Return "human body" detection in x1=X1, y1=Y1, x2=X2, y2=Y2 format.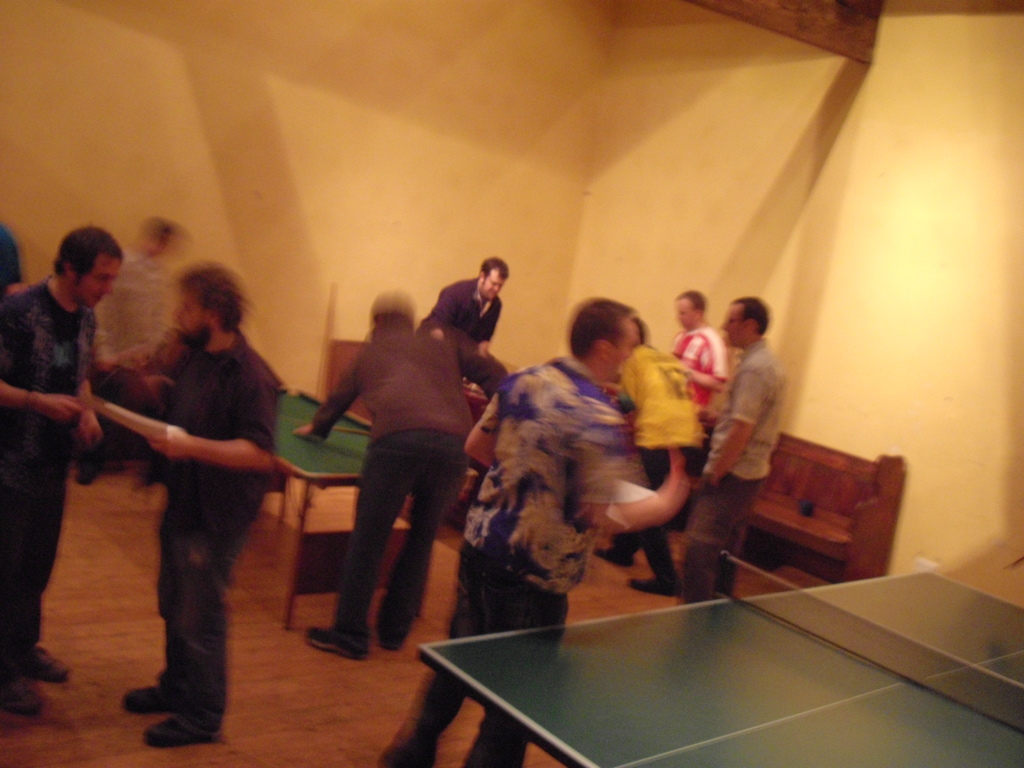
x1=294, y1=323, x2=503, y2=664.
